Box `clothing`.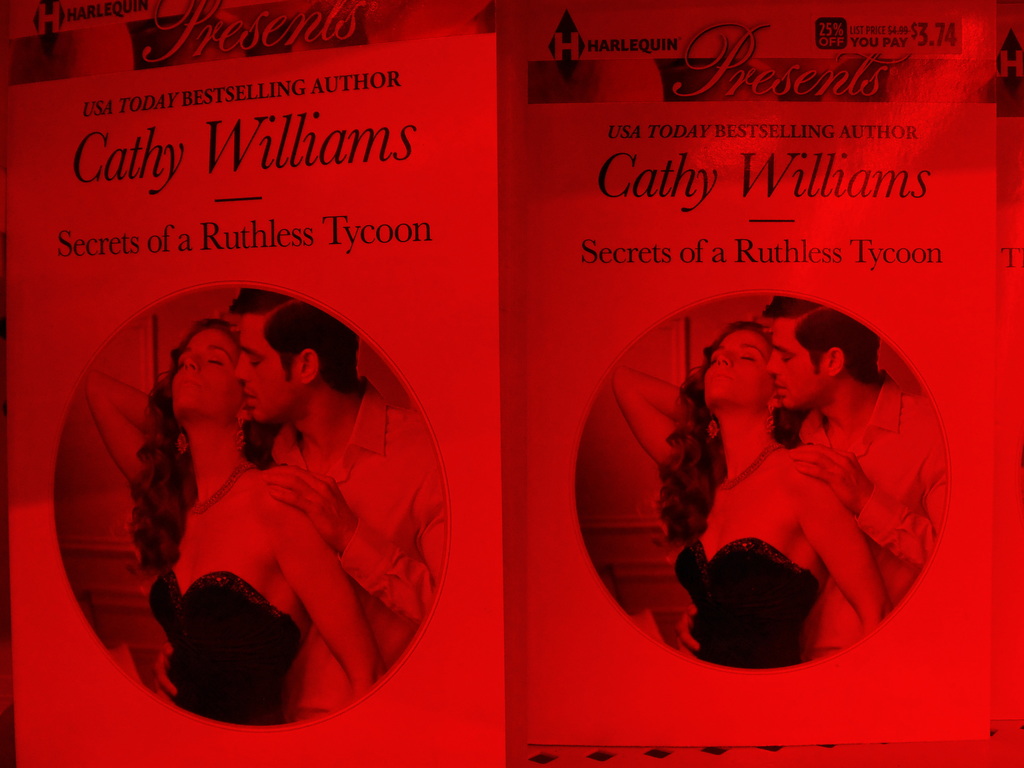
[left=269, top=389, right=452, bottom=675].
